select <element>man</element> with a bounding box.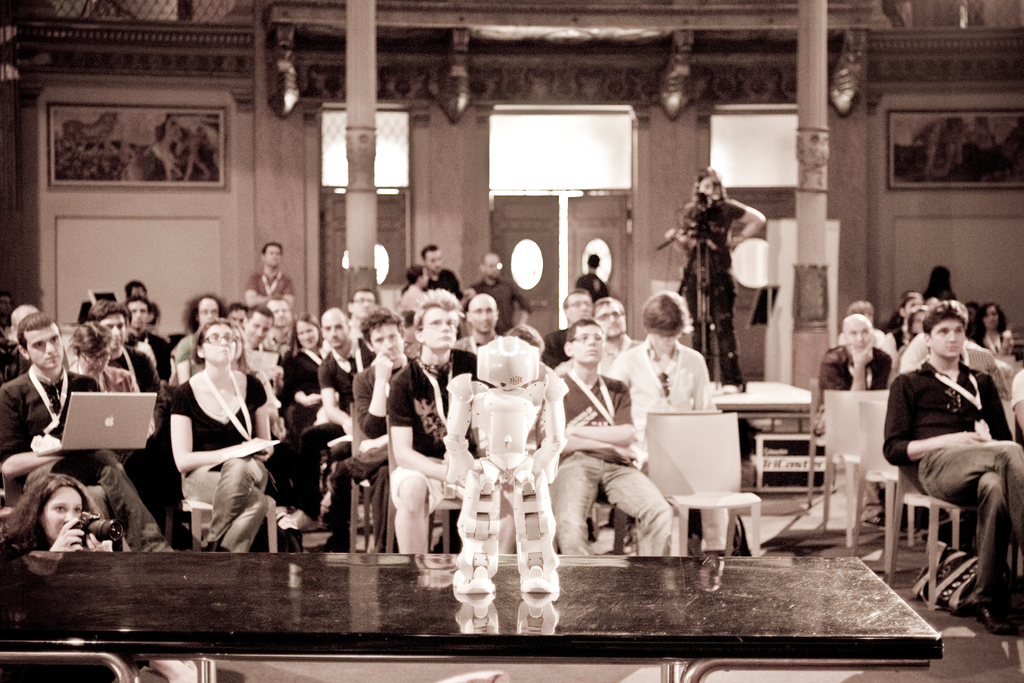
<region>262, 295, 295, 353</region>.
